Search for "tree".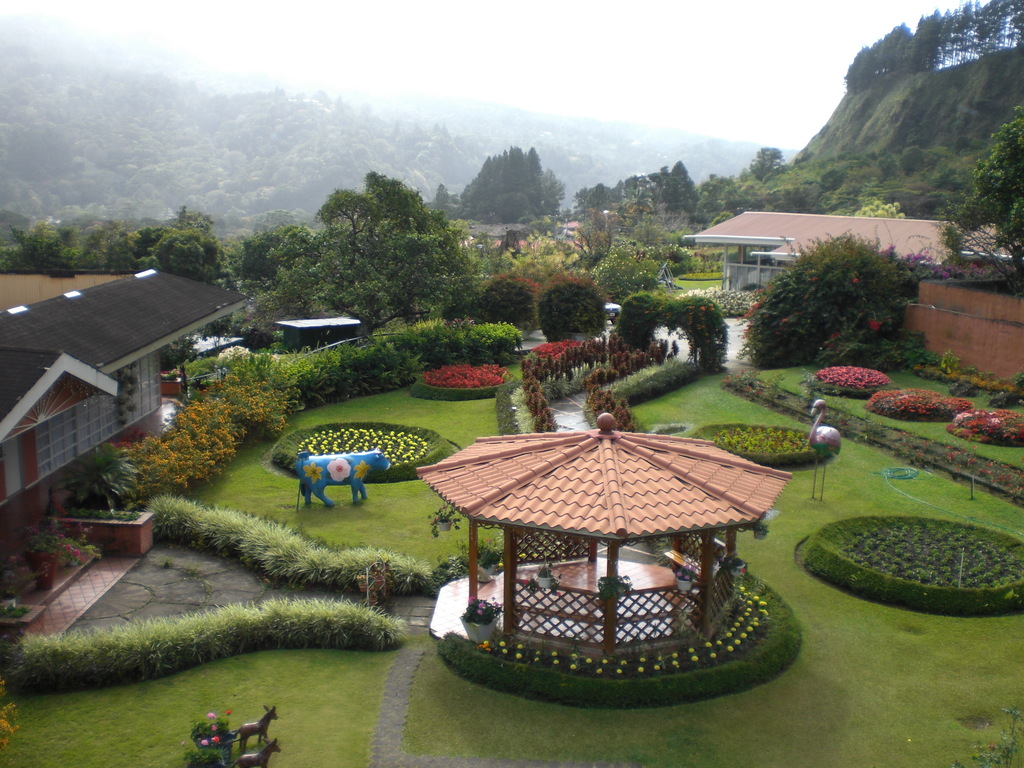
Found at {"left": 619, "top": 283, "right": 665, "bottom": 357}.
